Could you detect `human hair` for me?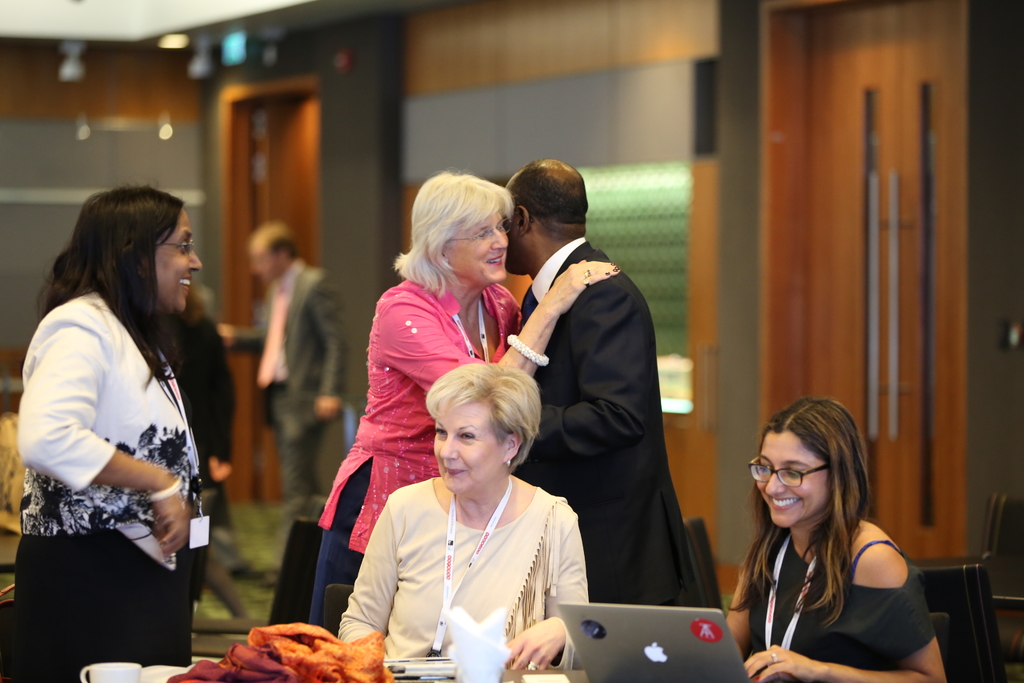
Detection result: {"x1": 724, "y1": 397, "x2": 878, "y2": 632}.
